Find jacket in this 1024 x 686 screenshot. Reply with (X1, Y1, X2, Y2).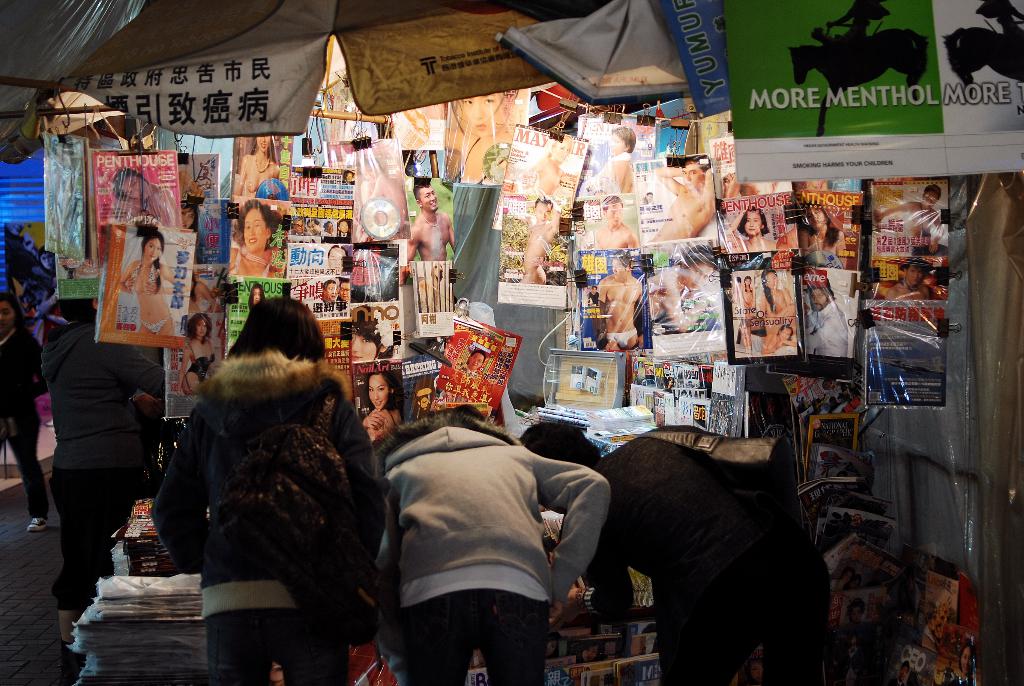
(154, 322, 373, 641).
